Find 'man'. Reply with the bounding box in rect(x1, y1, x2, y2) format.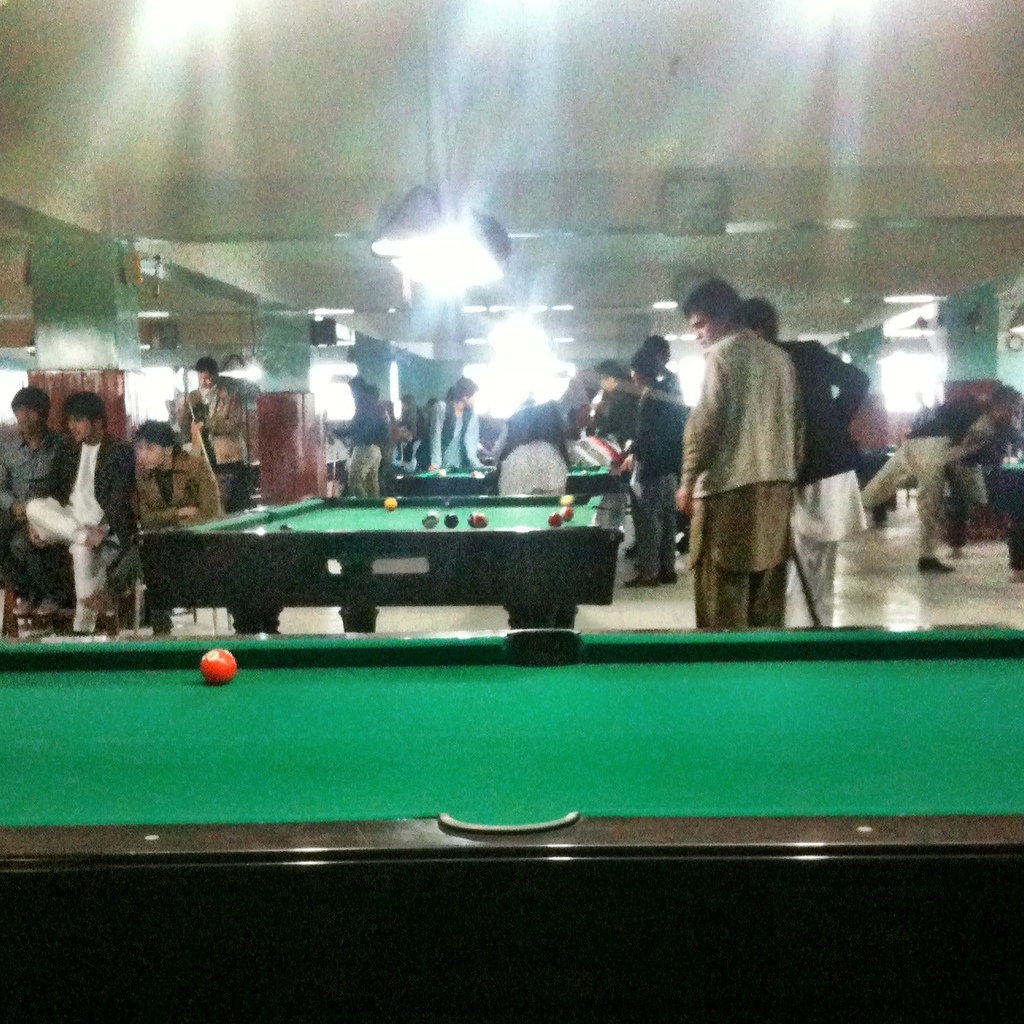
rect(867, 383, 1023, 571).
